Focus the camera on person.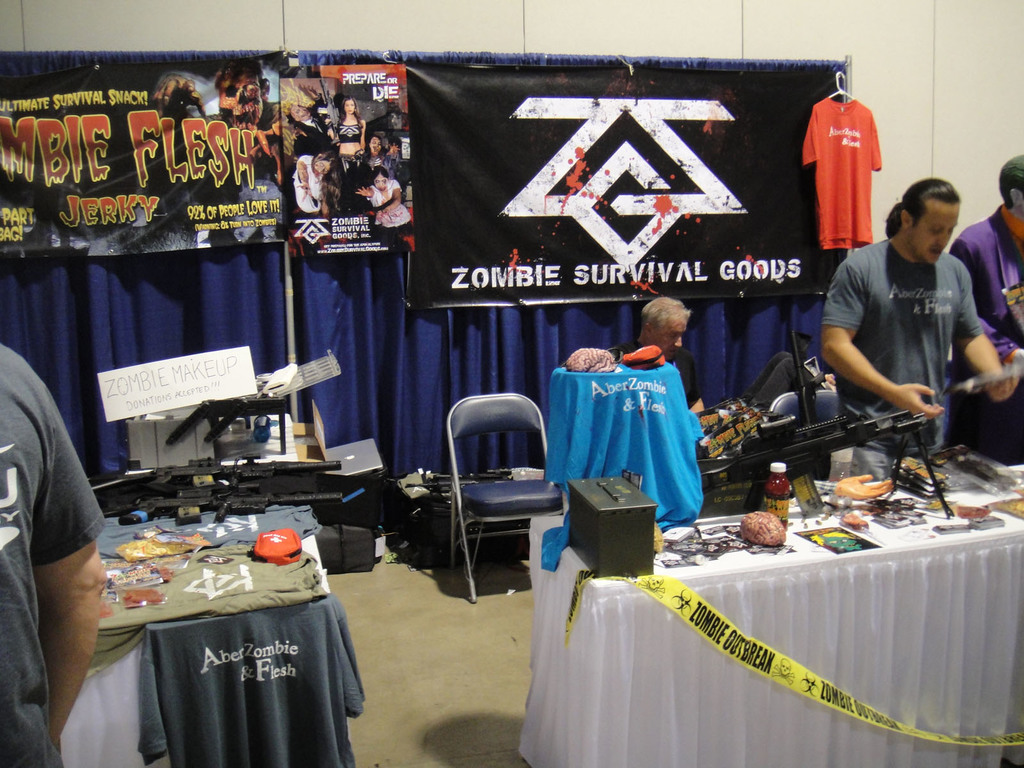
Focus region: region(944, 148, 1023, 467).
